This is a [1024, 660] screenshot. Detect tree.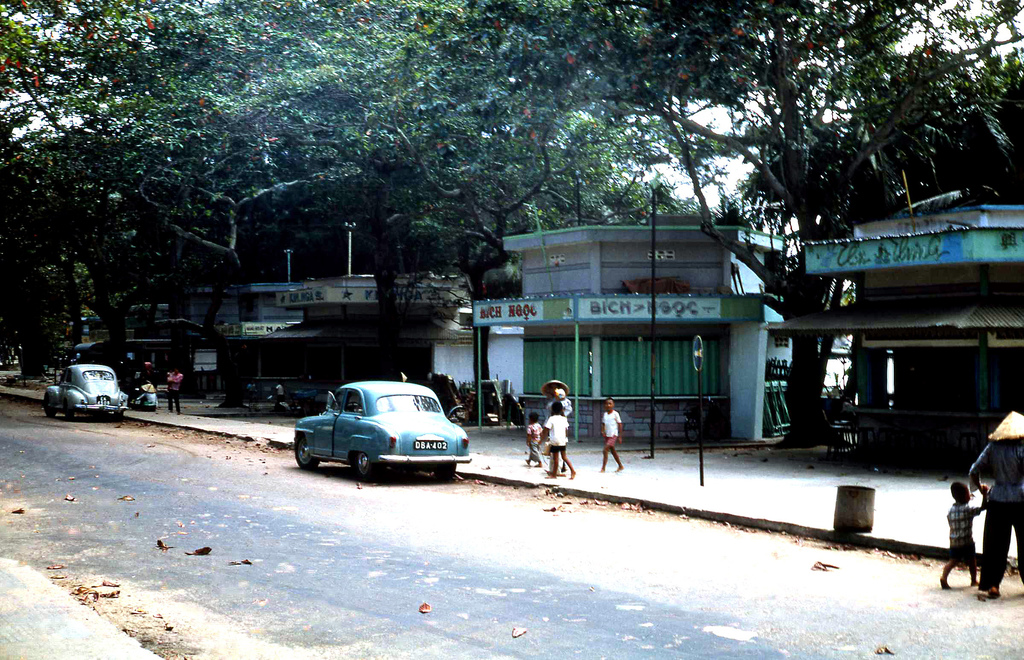
box=[0, 0, 241, 363].
